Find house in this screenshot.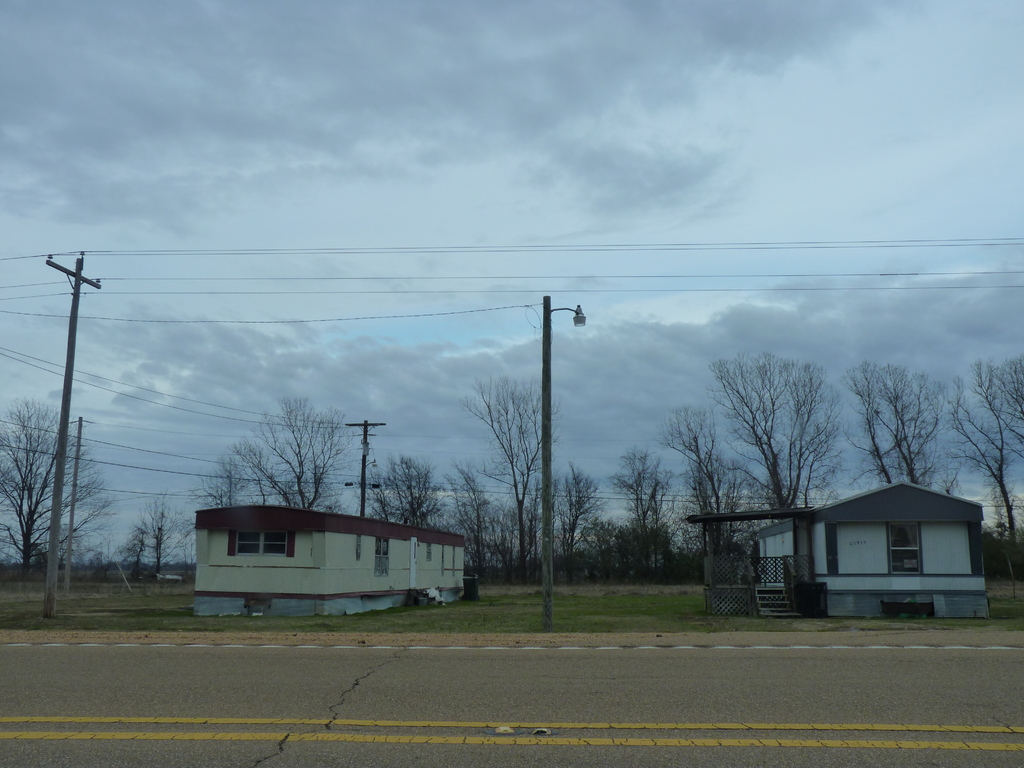
The bounding box for house is pyautogui.locateOnScreen(707, 488, 1014, 616).
